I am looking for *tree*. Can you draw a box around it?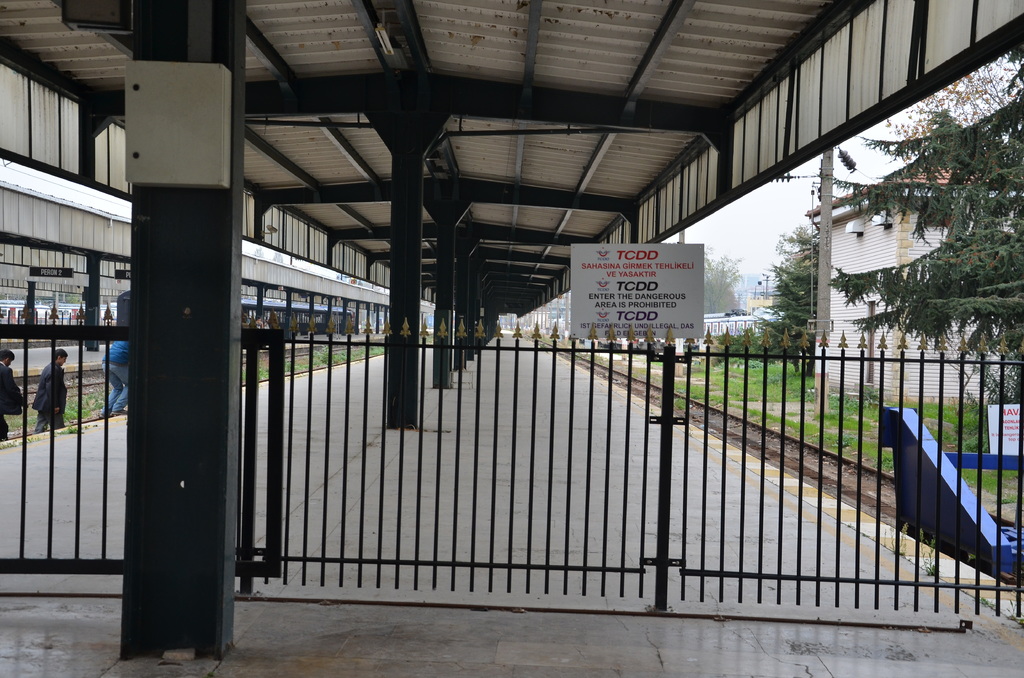
Sure, the bounding box is box=[845, 105, 1014, 401].
